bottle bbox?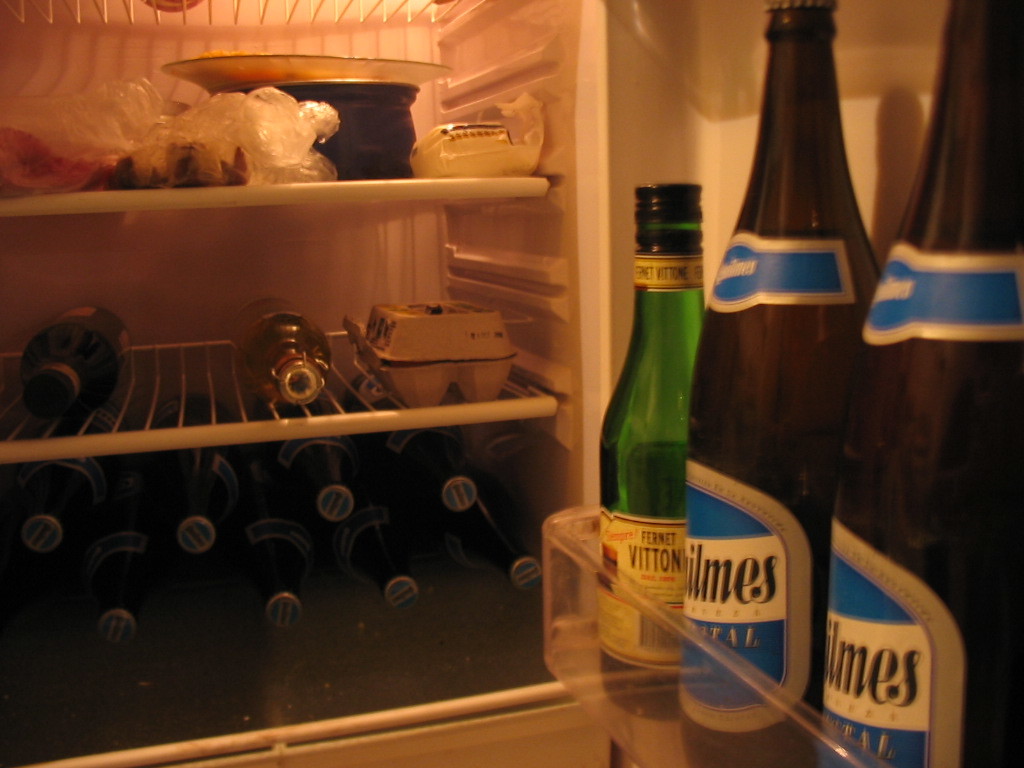
region(2, 469, 82, 563)
